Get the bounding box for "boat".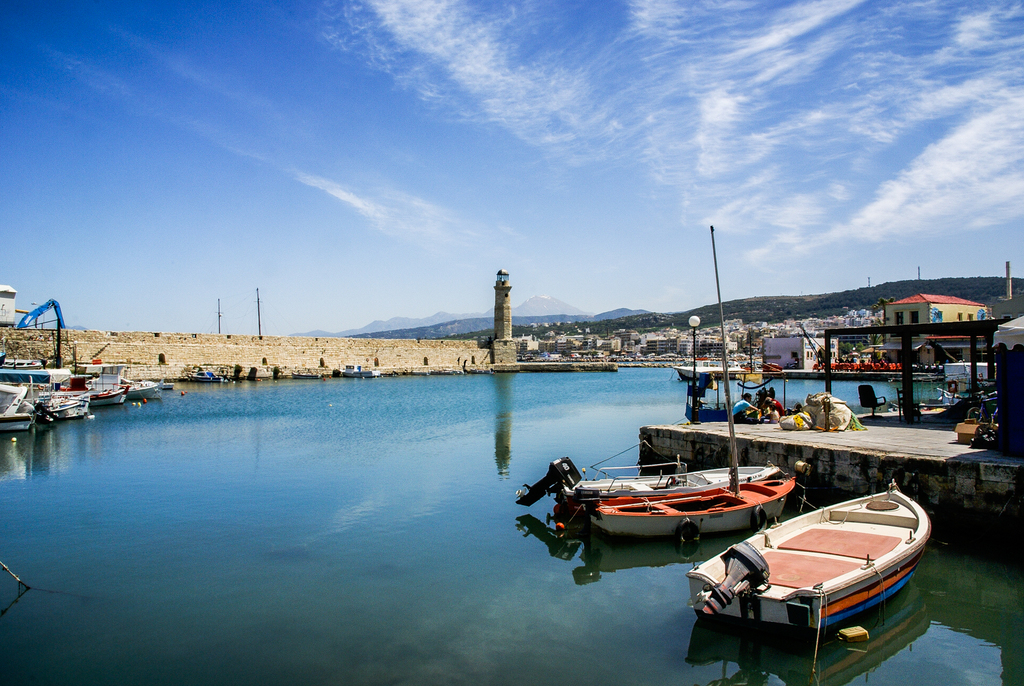
(570, 218, 806, 548).
